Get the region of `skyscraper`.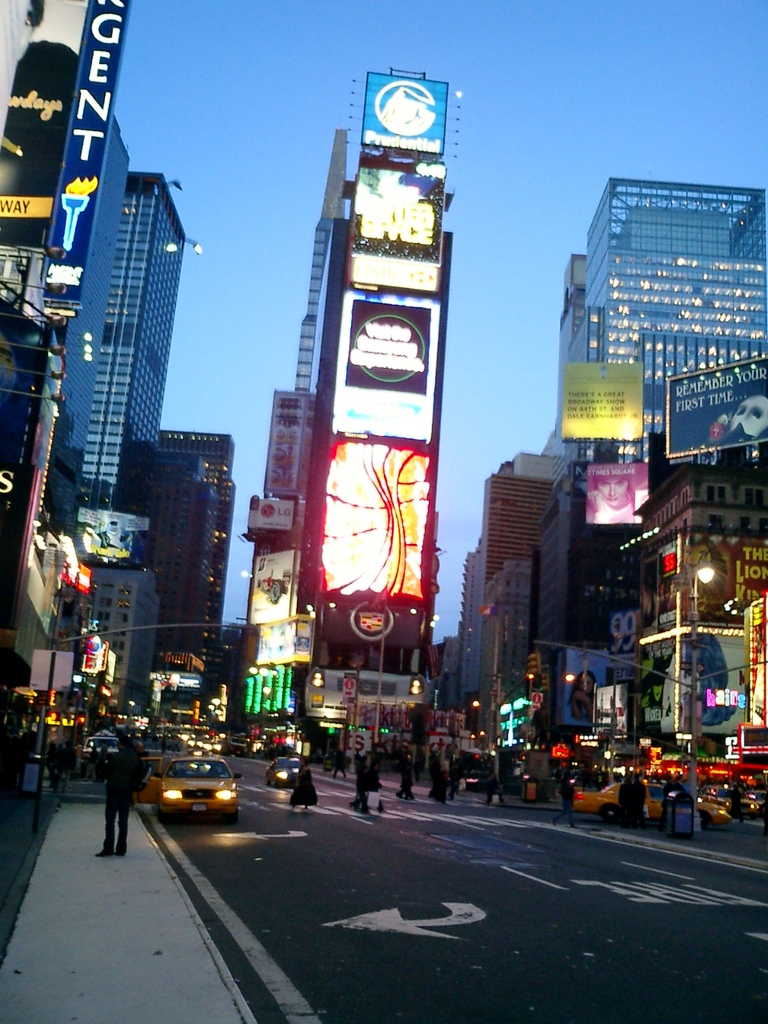
566,139,752,480.
